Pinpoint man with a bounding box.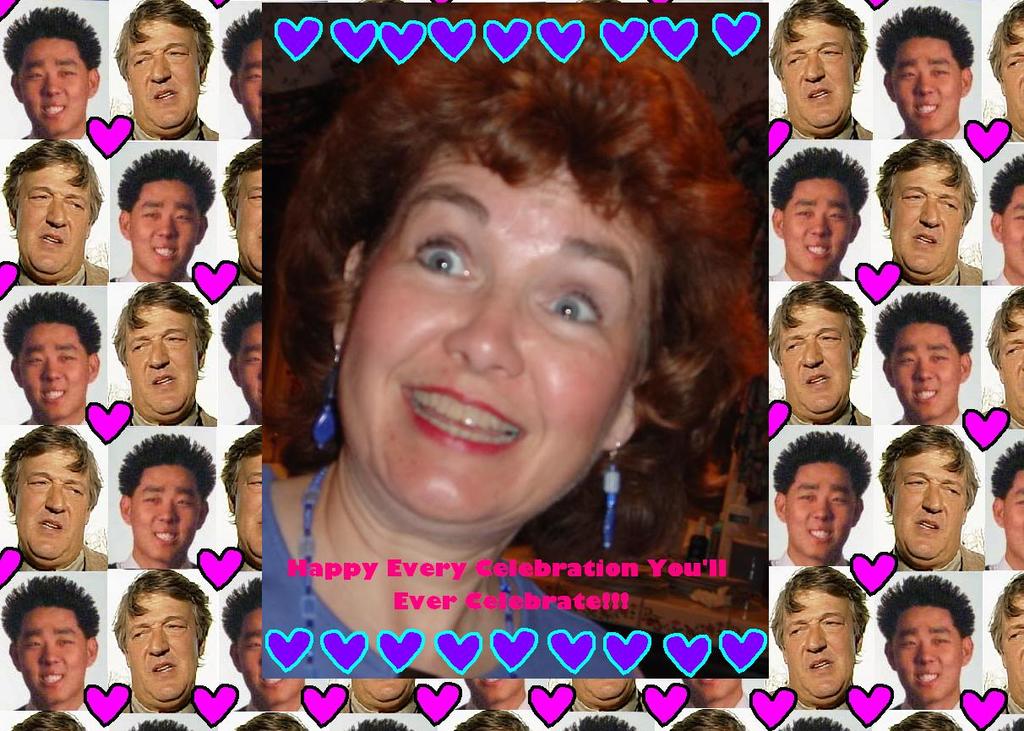
{"x1": 873, "y1": 139, "x2": 985, "y2": 286}.
